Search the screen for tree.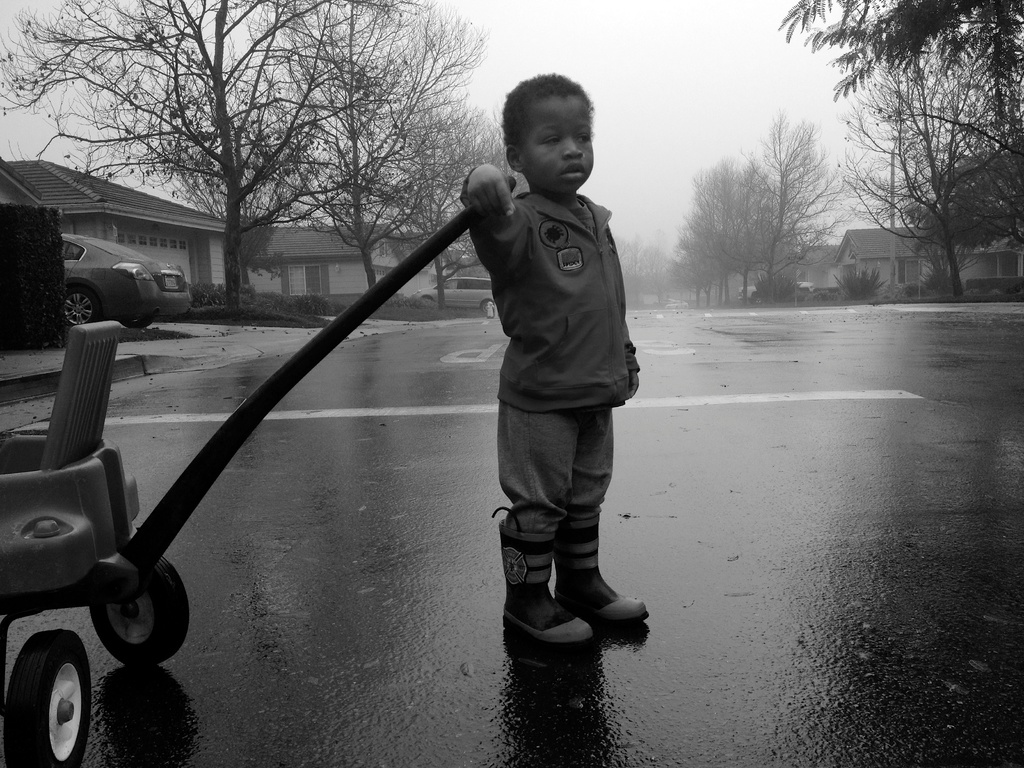
Found at 784, 0, 1021, 124.
